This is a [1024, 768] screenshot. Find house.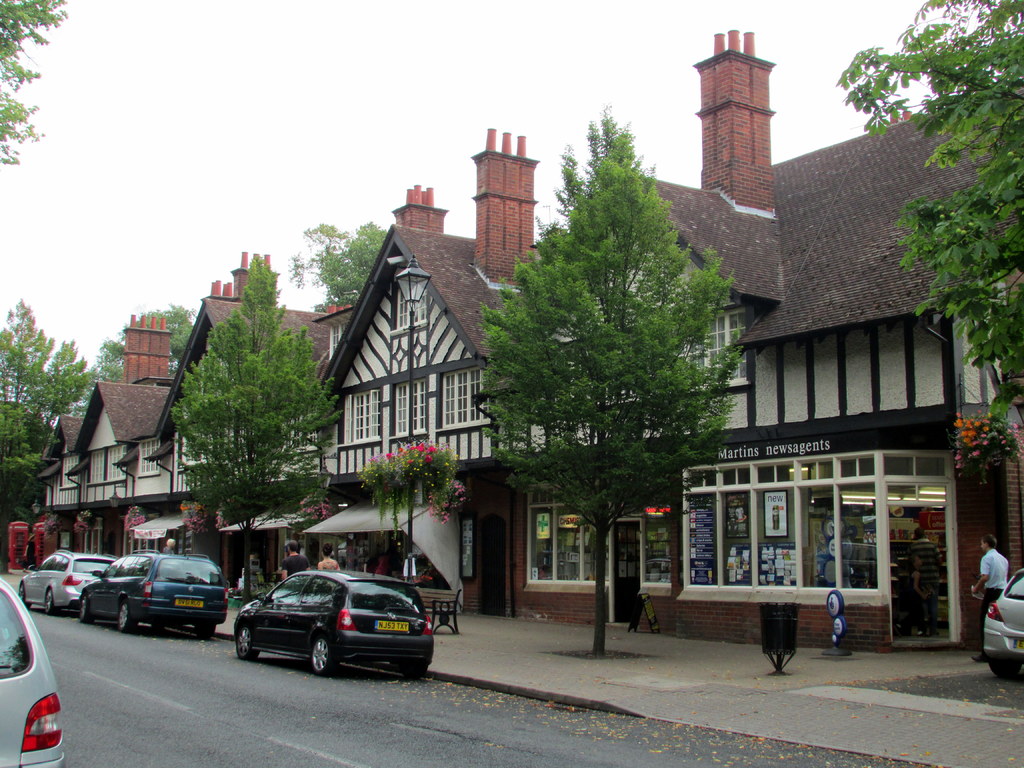
Bounding box: (left=536, top=0, right=1020, bottom=667).
